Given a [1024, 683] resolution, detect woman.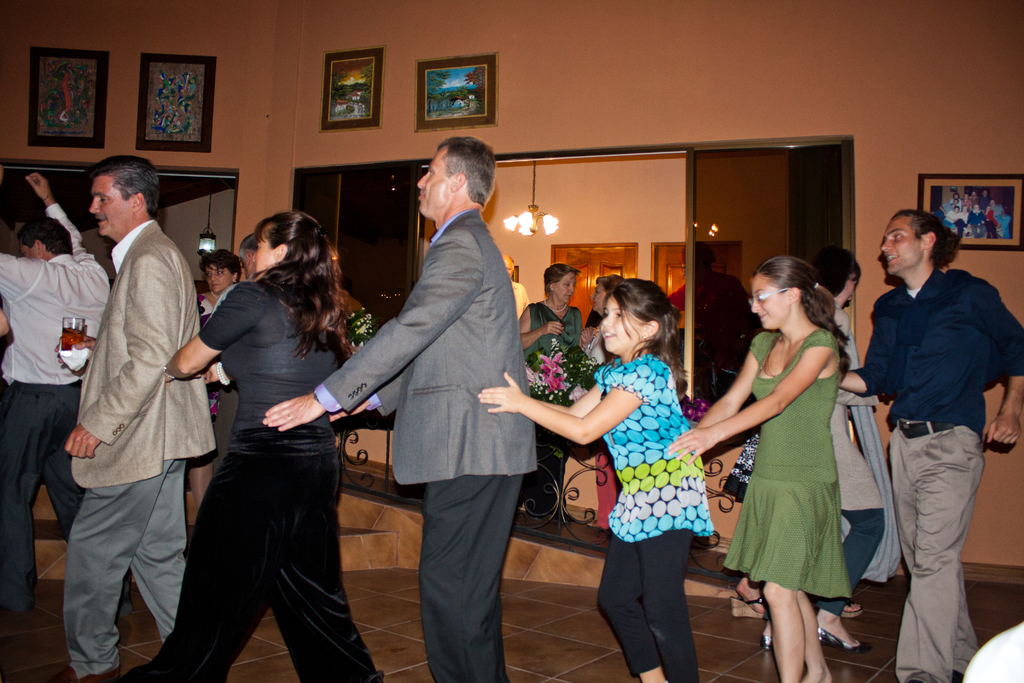
l=758, t=245, r=886, b=653.
